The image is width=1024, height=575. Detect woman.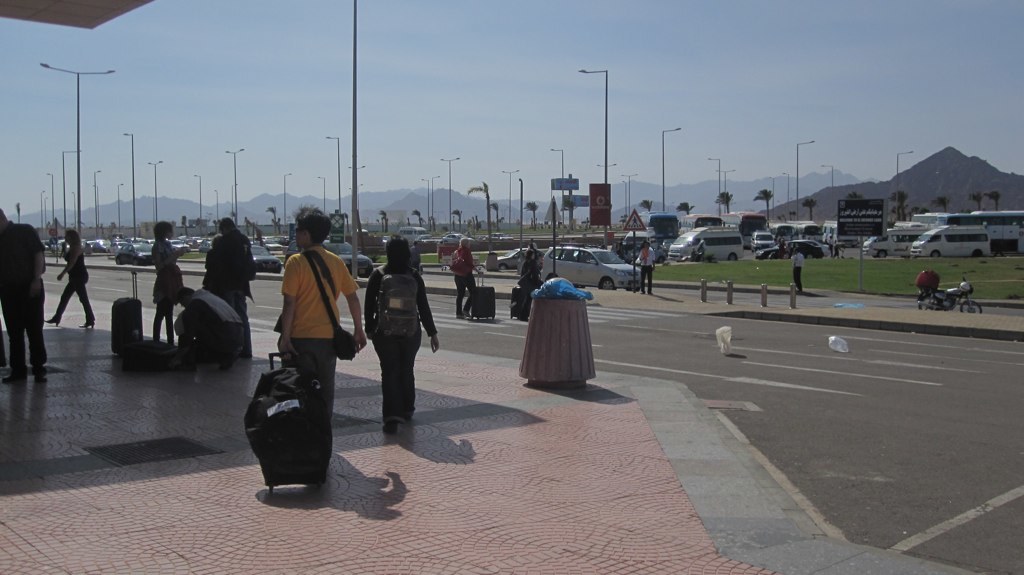
Detection: rect(47, 230, 94, 326).
